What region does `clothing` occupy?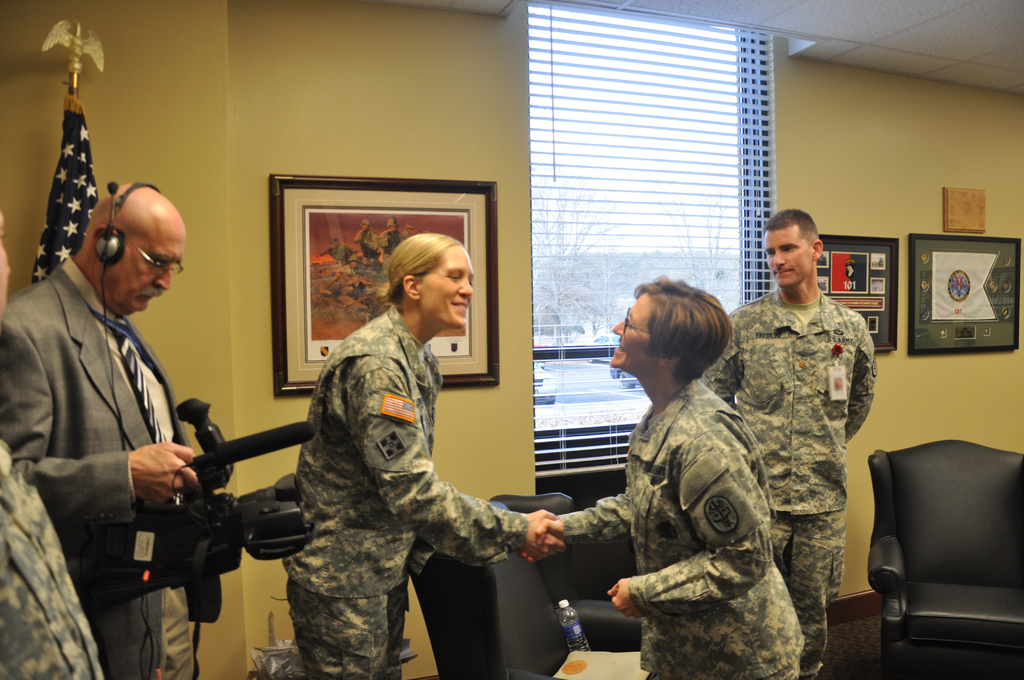
<region>710, 282, 887, 679</region>.
